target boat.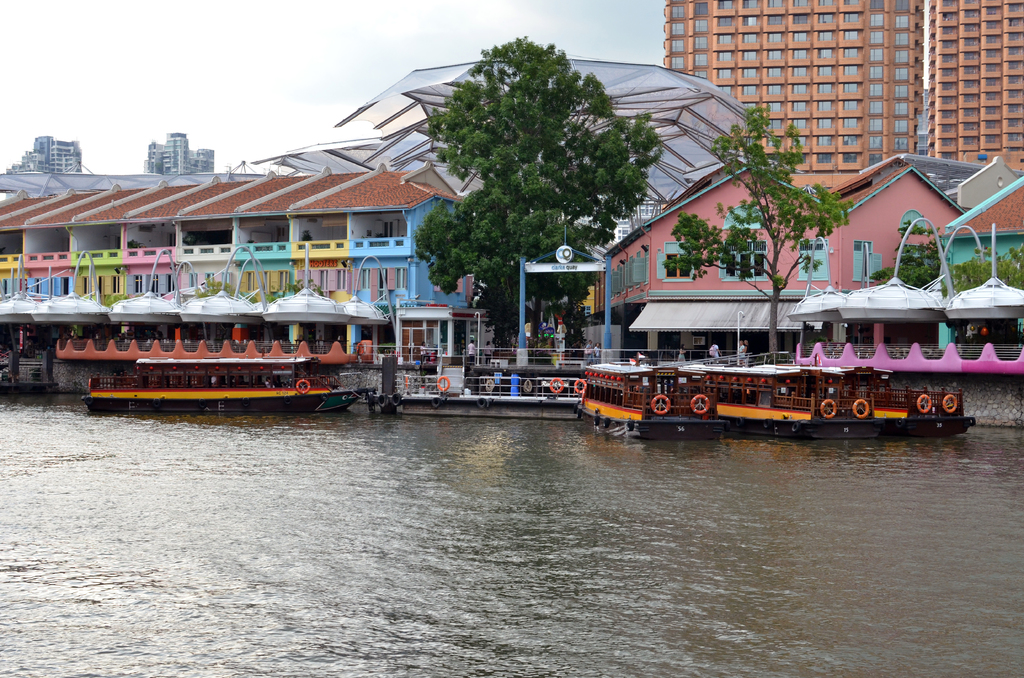
Target region: <region>706, 364, 891, 449</region>.
